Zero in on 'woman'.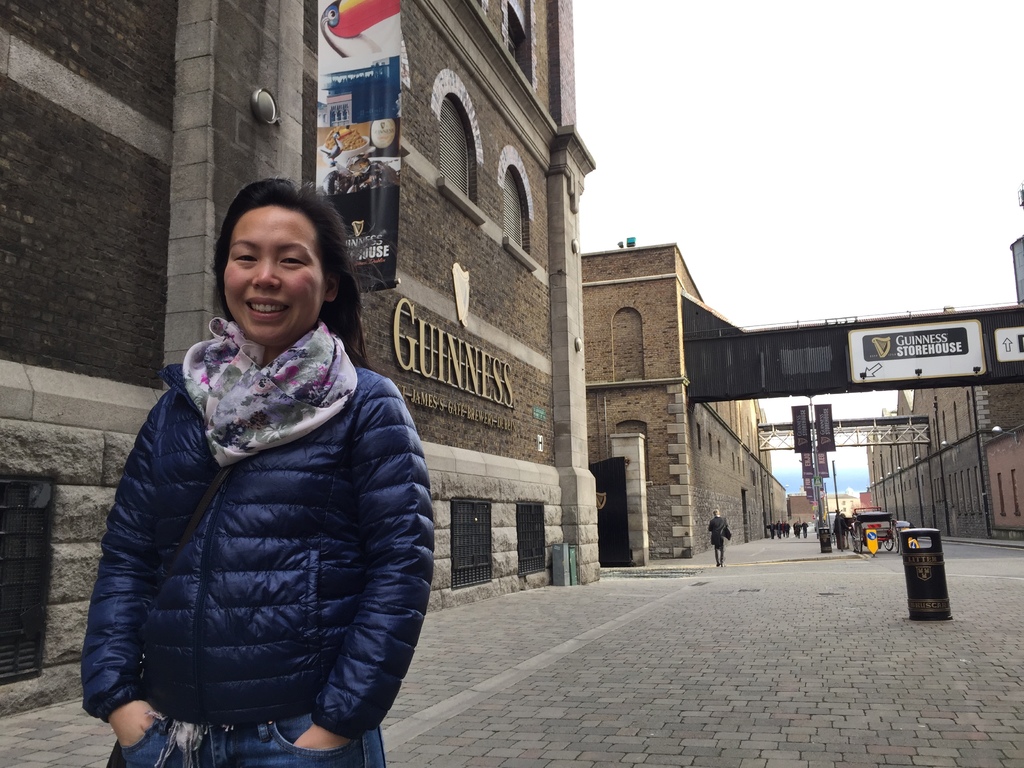
Zeroed in: (60,167,419,767).
